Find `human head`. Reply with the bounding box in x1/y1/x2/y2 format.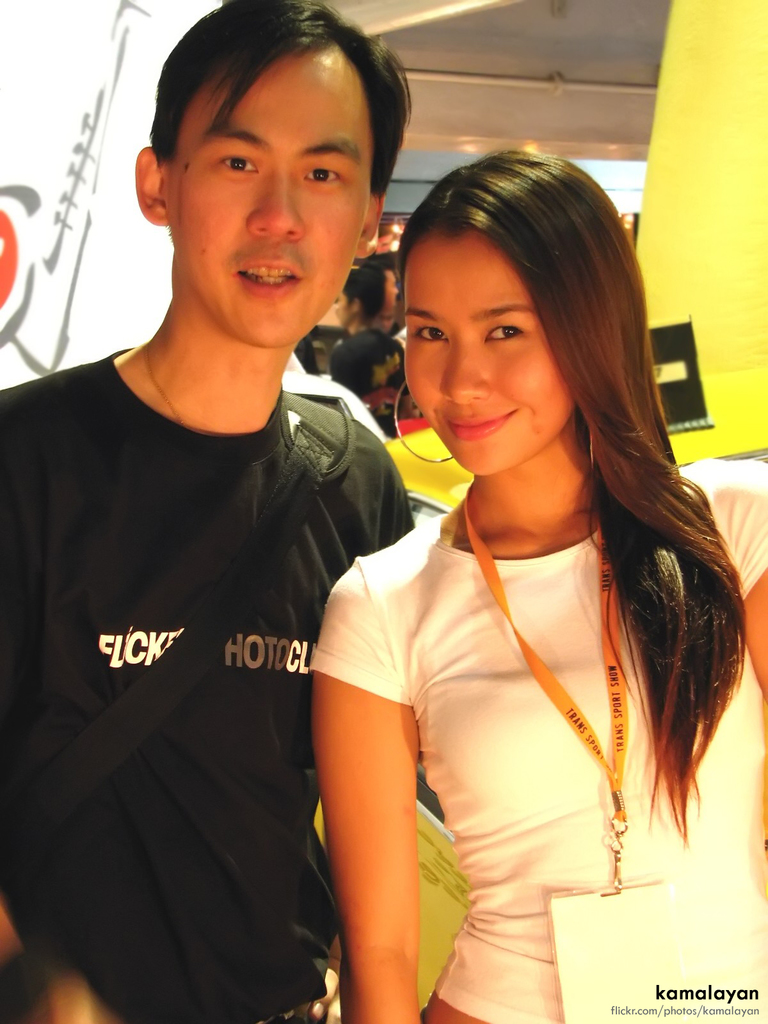
332/330/397/393.
